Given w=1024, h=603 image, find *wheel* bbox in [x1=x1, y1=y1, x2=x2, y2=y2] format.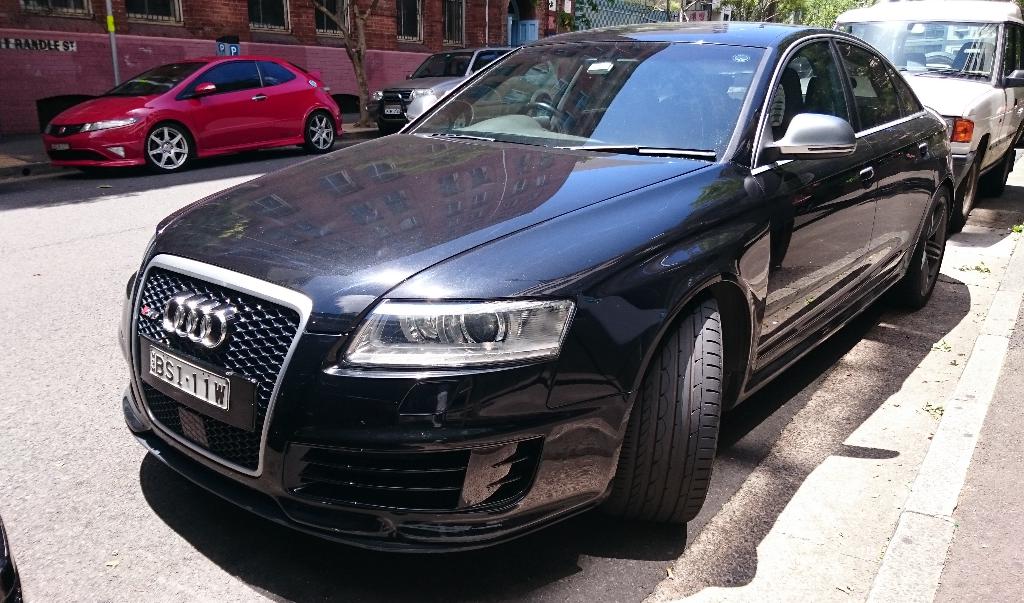
[x1=616, y1=293, x2=727, y2=529].
